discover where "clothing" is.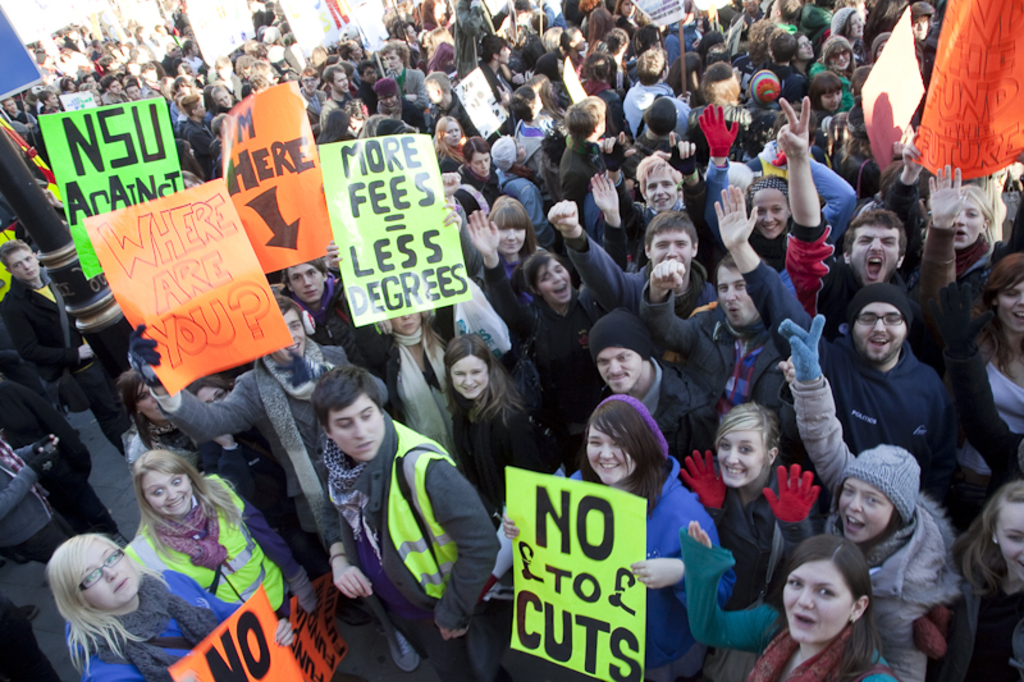
Discovered at <region>561, 133, 609, 202</region>.
